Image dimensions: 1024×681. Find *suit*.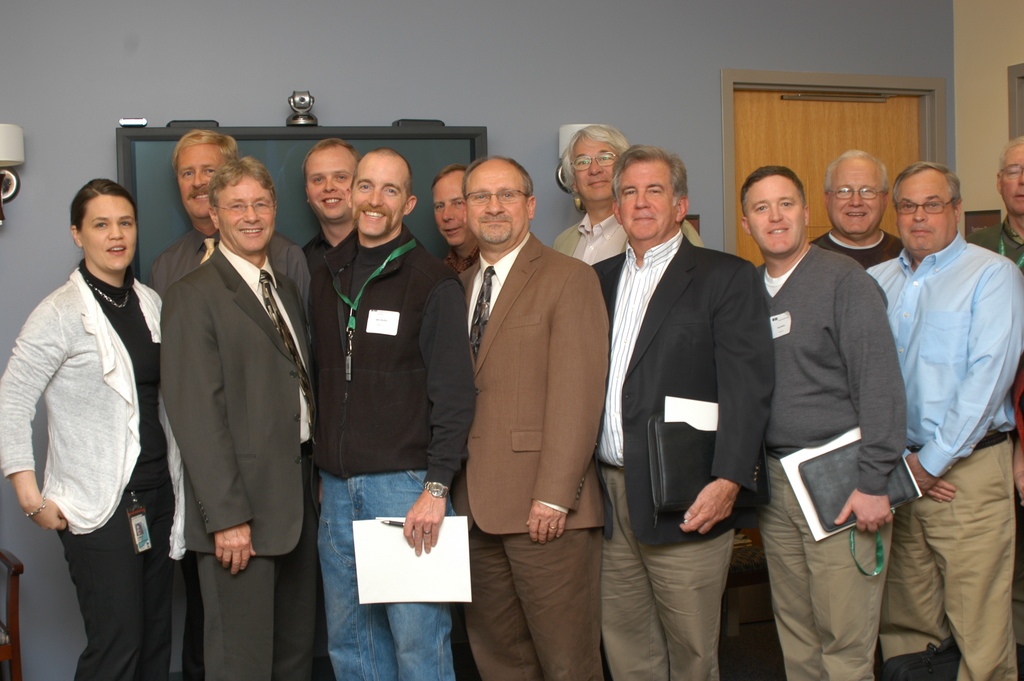
BBox(441, 119, 623, 664).
